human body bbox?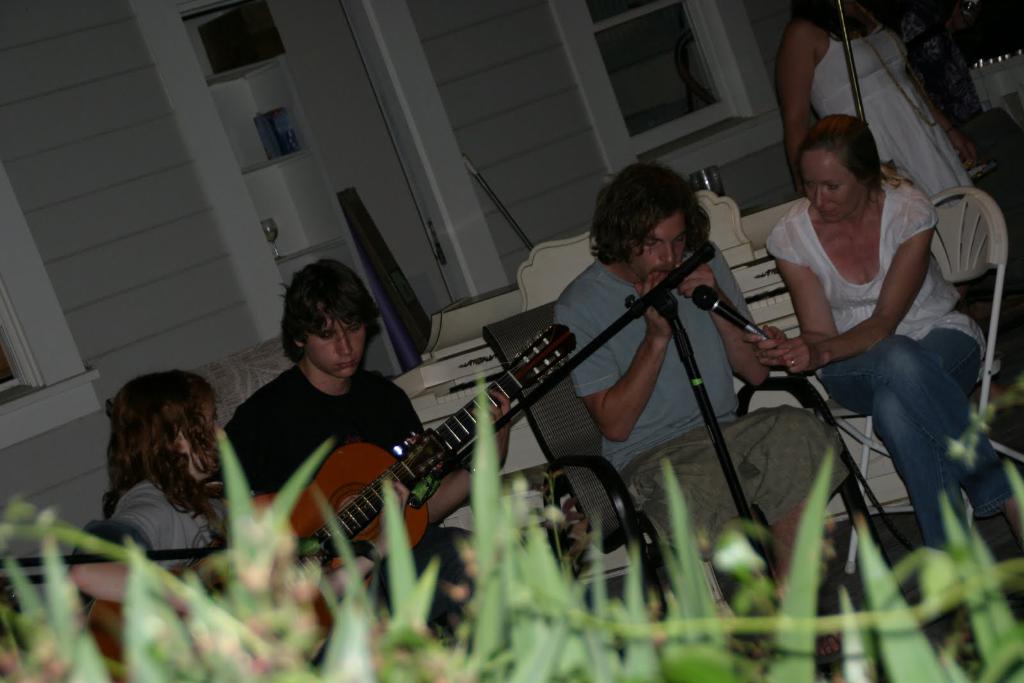
(left=89, top=357, right=238, bottom=593)
